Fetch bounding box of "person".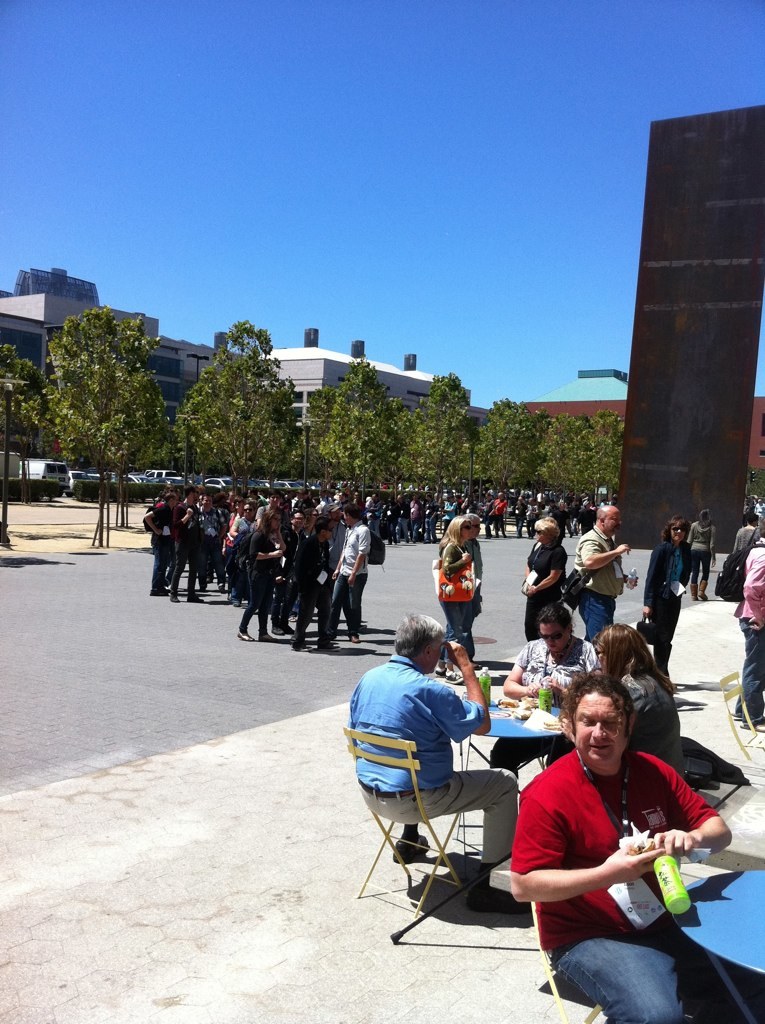
Bbox: left=461, top=513, right=487, bottom=573.
